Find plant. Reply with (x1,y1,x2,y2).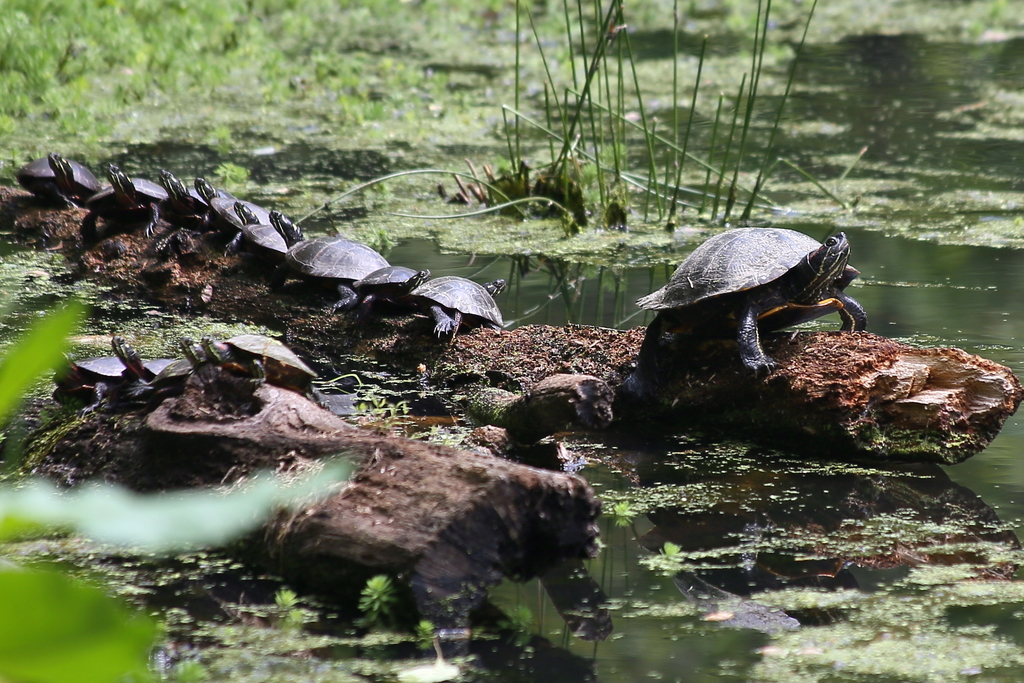
(356,567,410,624).
